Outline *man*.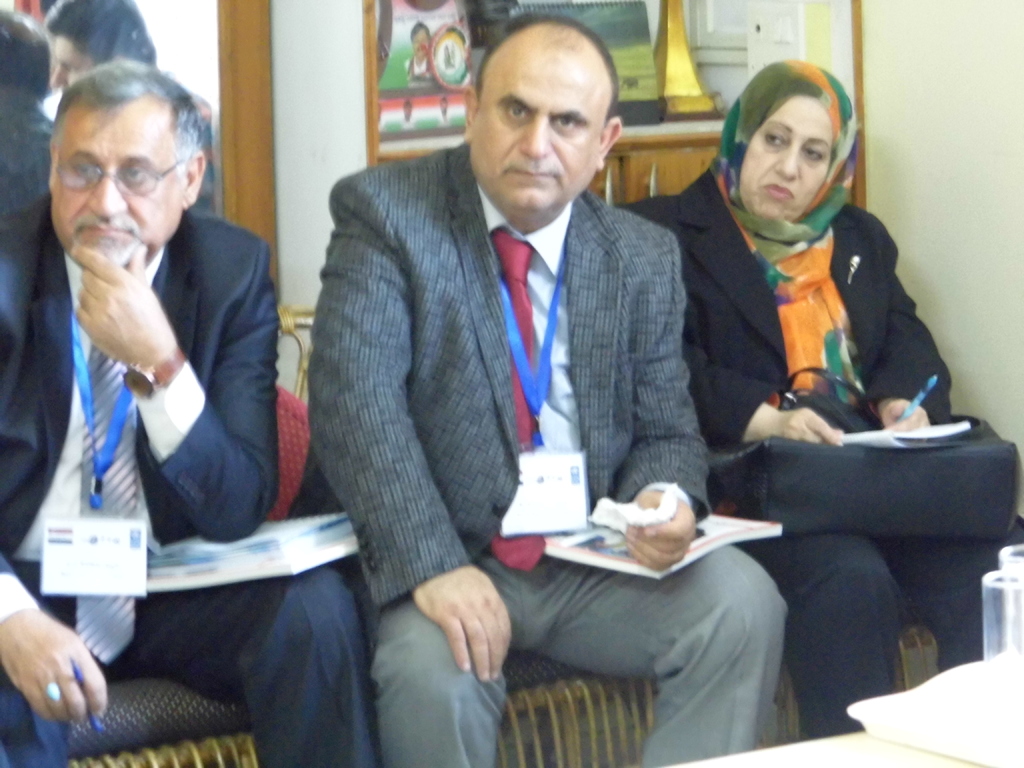
Outline: crop(0, 58, 380, 767).
